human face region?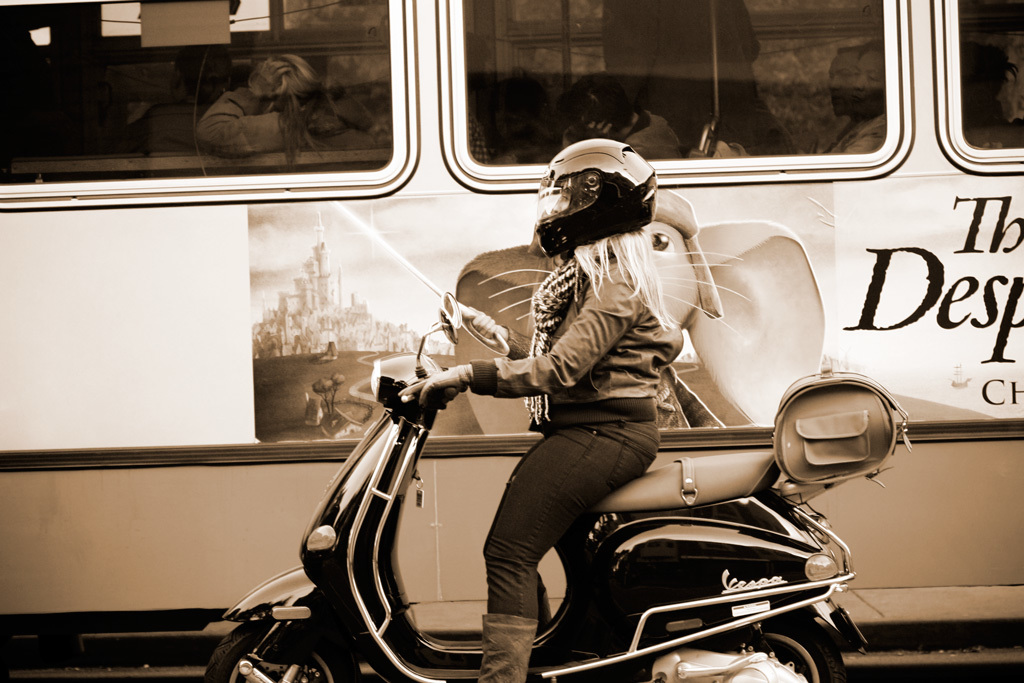
{"x1": 848, "y1": 48, "x2": 883, "y2": 102}
